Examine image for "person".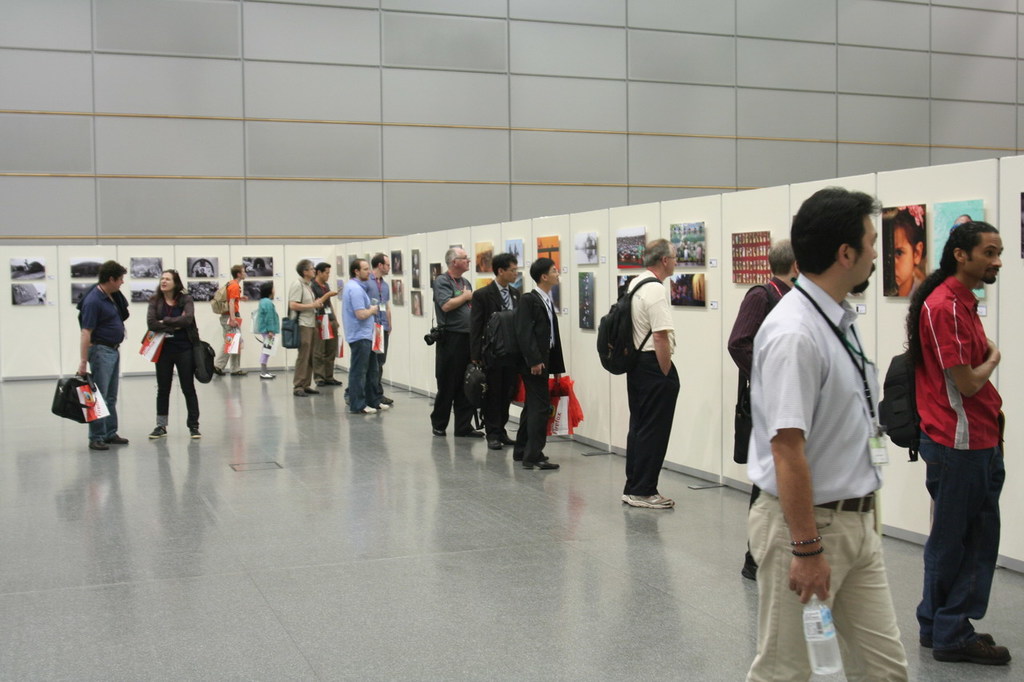
Examination result: box(341, 261, 376, 409).
